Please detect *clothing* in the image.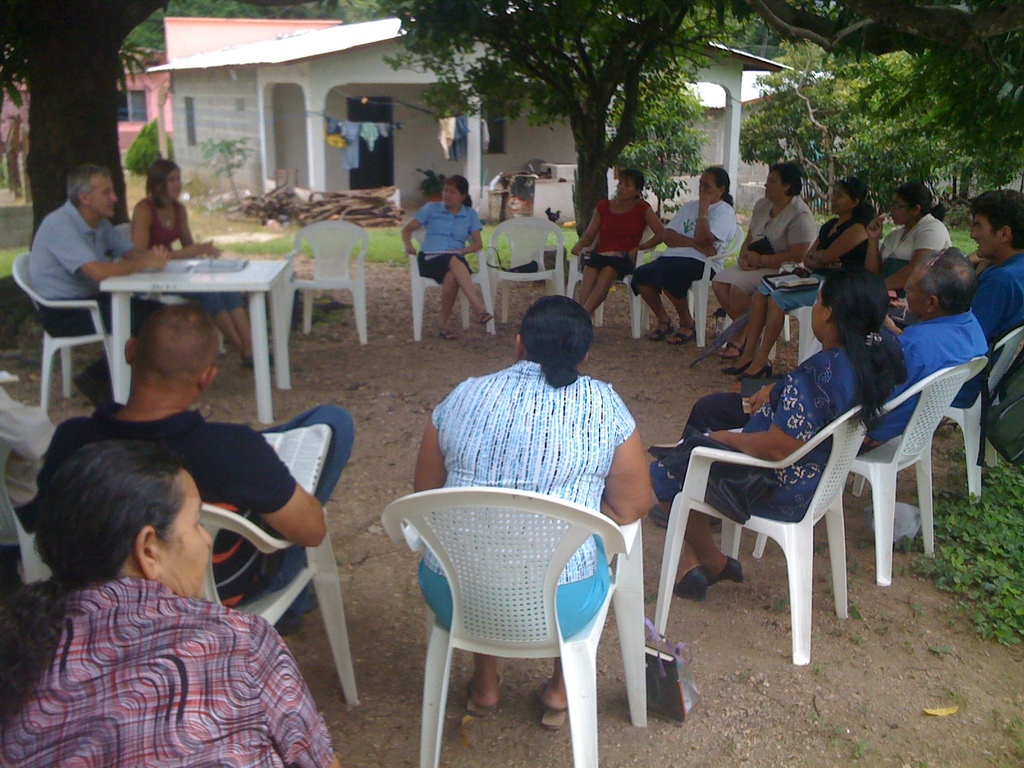
(414,201,484,285).
